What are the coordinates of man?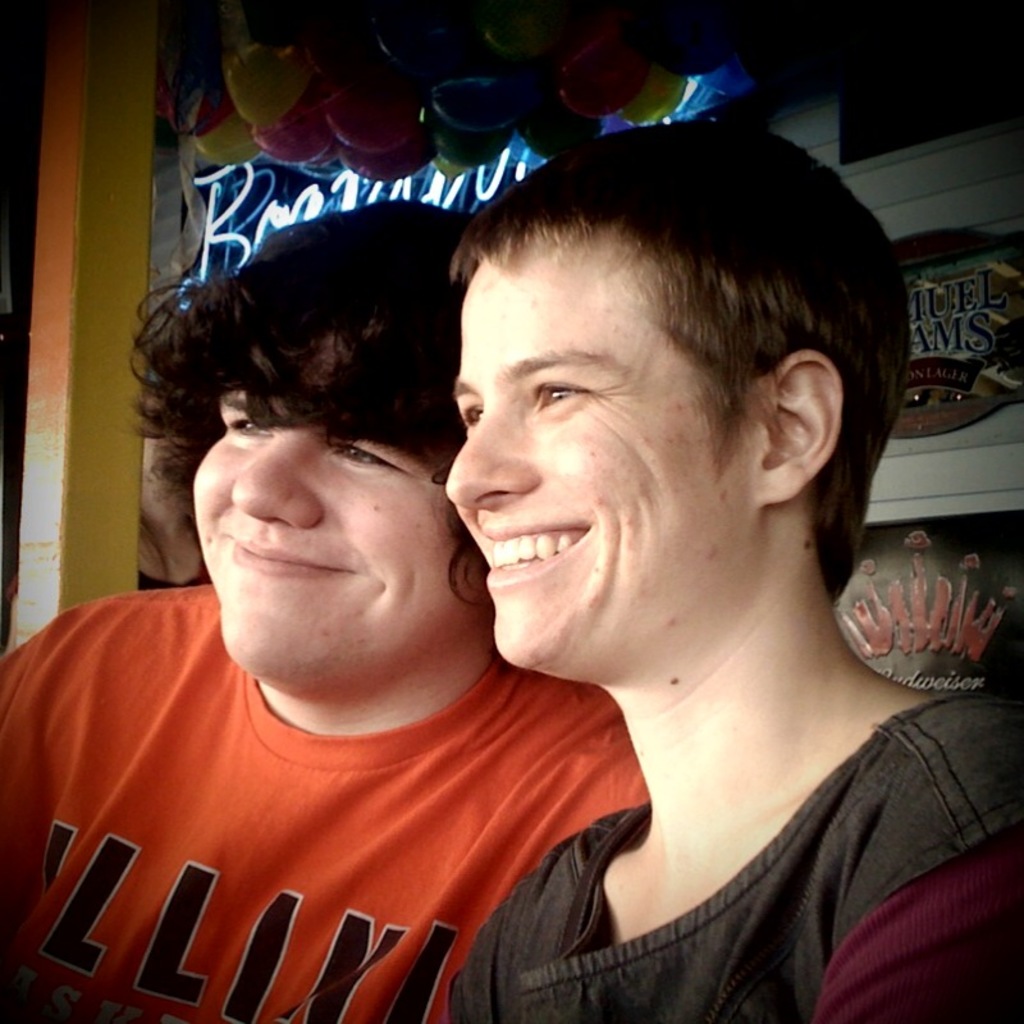
421:127:1023:1023.
